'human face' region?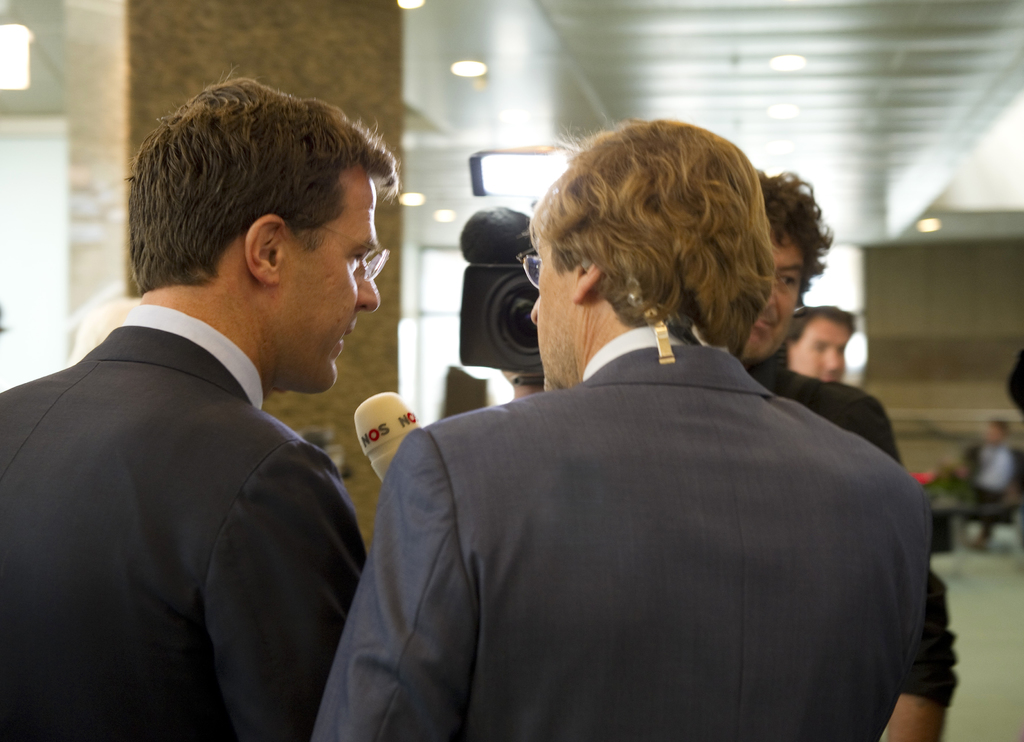
[282, 170, 380, 398]
